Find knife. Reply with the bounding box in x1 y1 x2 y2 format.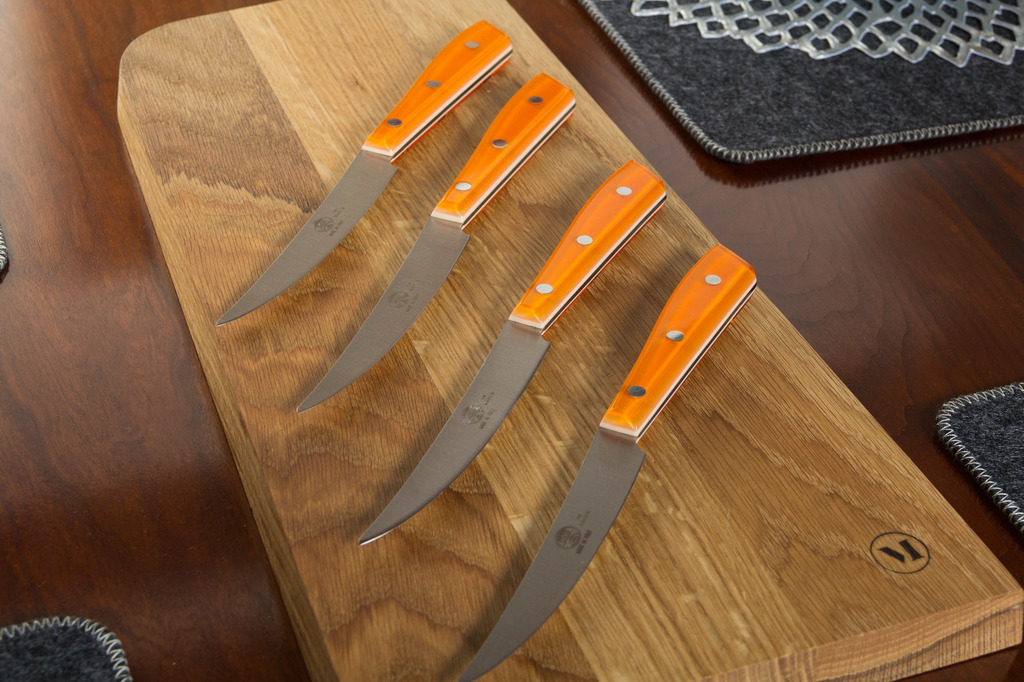
364 153 669 541.
